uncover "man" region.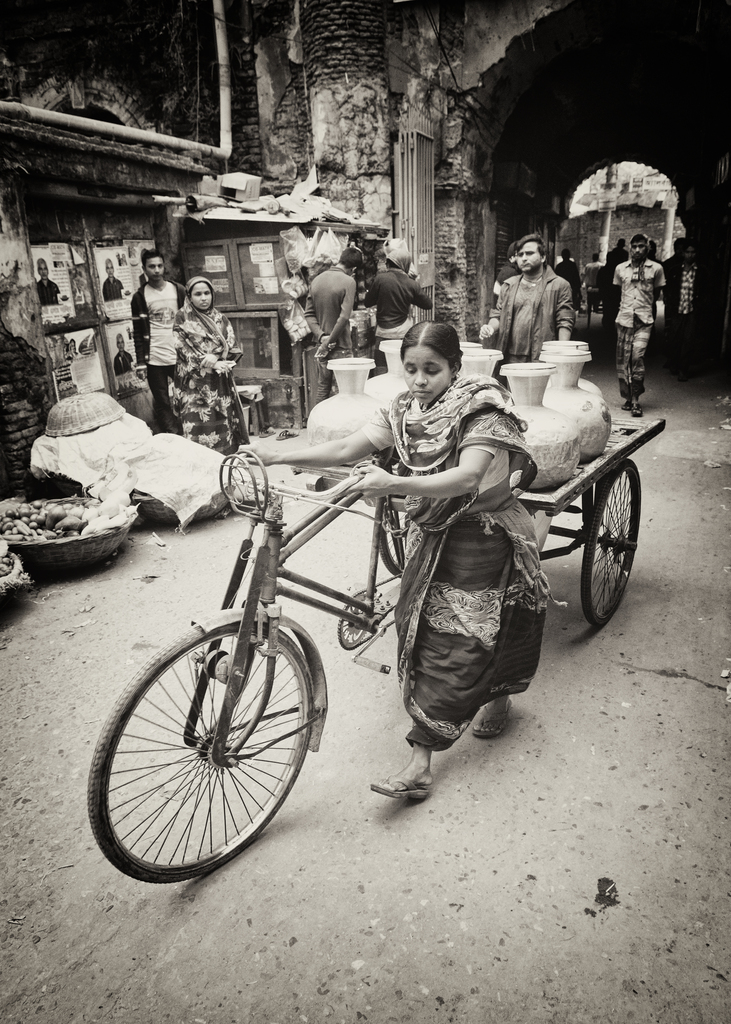
Uncovered: l=307, t=240, r=366, b=401.
